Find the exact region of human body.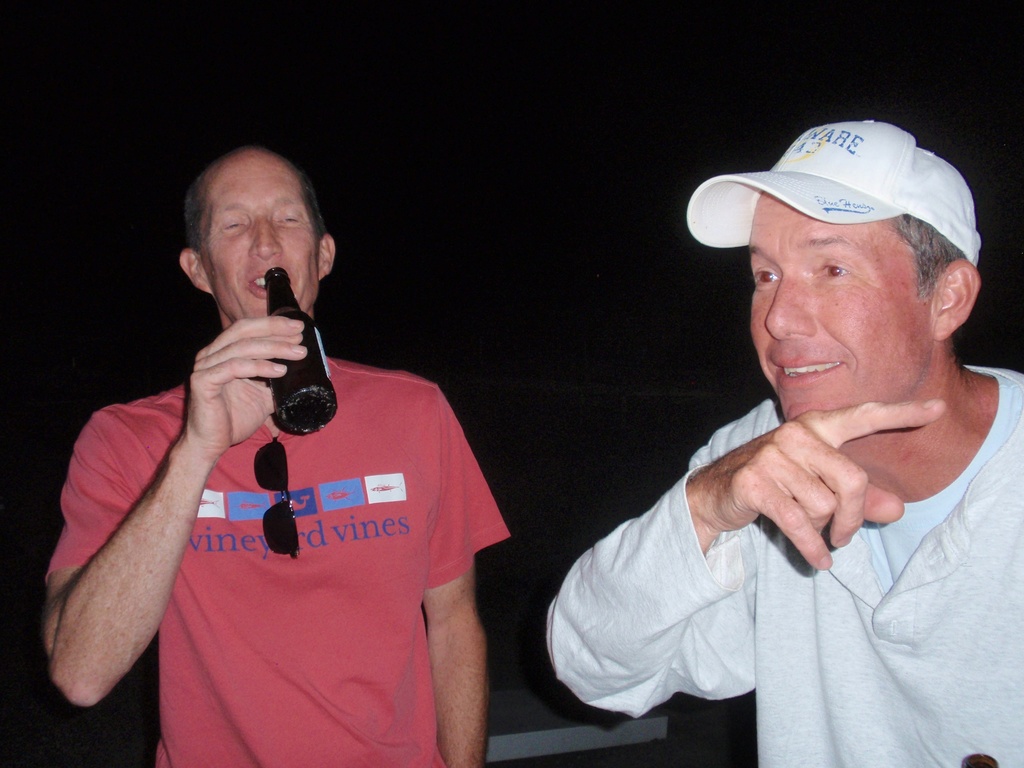
Exact region: 35:138:507:767.
